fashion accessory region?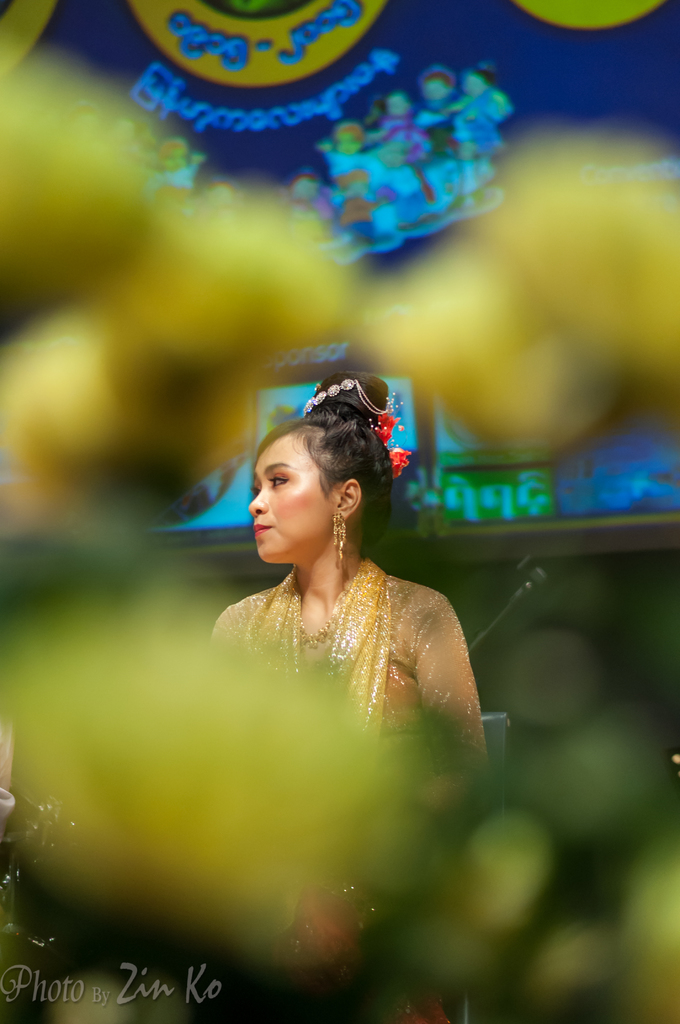
x1=332 y1=512 x2=348 y2=570
